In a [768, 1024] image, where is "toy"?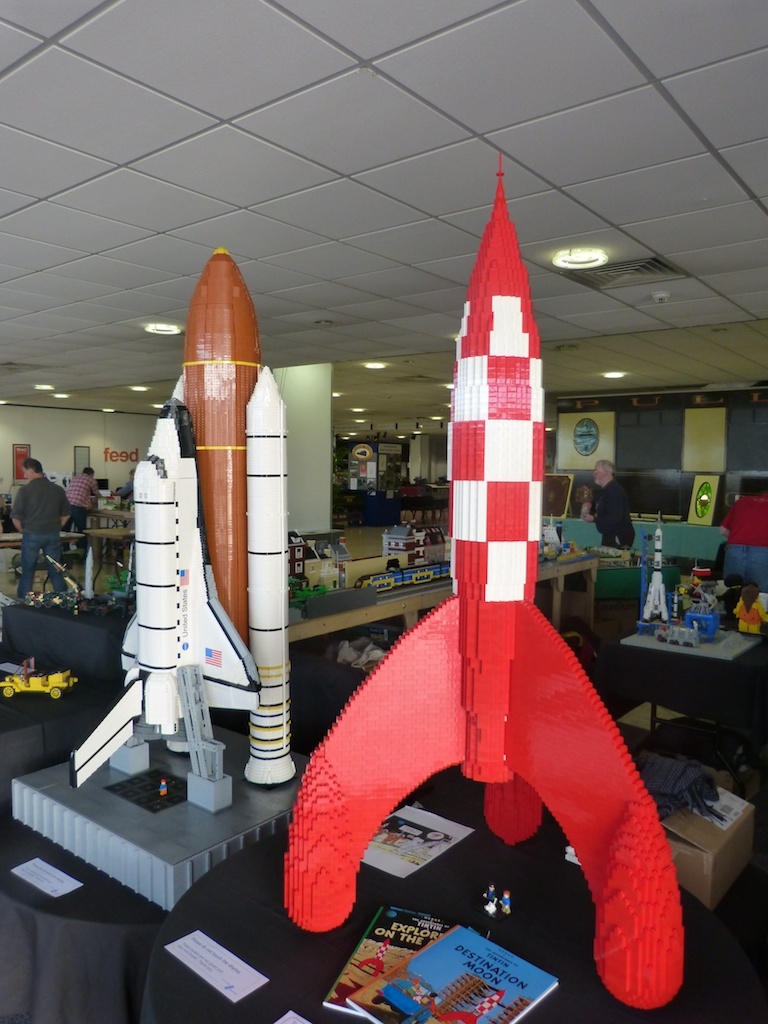
left=380, top=524, right=447, bottom=567.
